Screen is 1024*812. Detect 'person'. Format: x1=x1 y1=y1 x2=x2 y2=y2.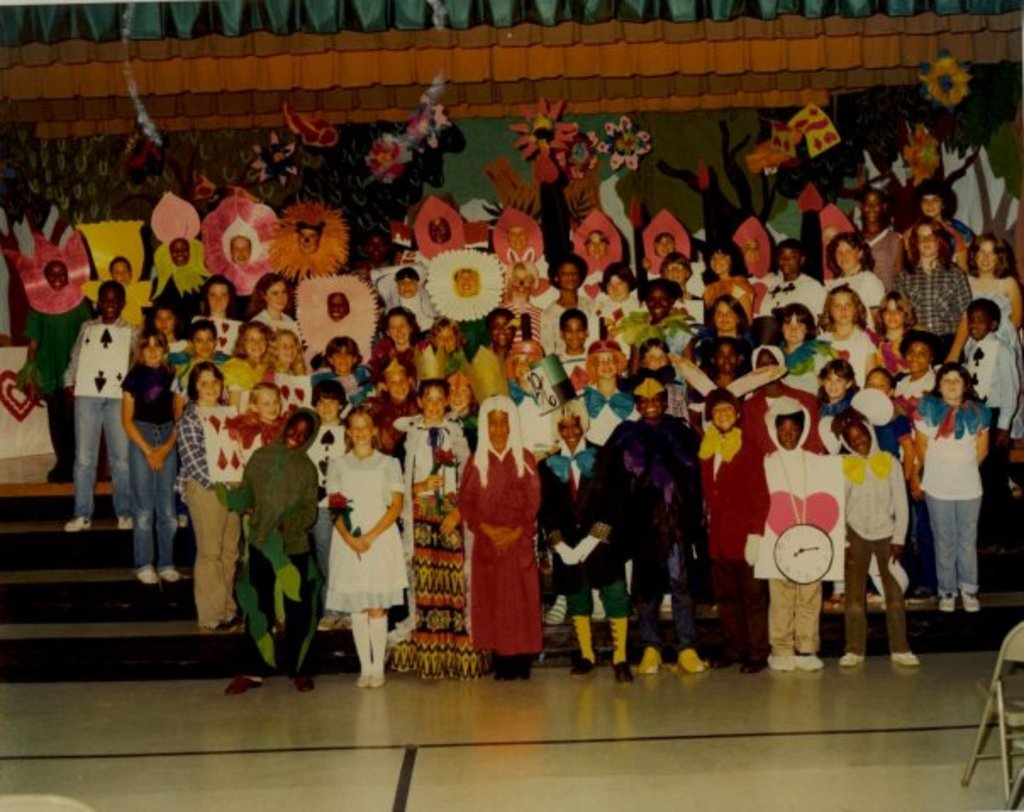
x1=861 y1=178 x2=907 y2=300.
